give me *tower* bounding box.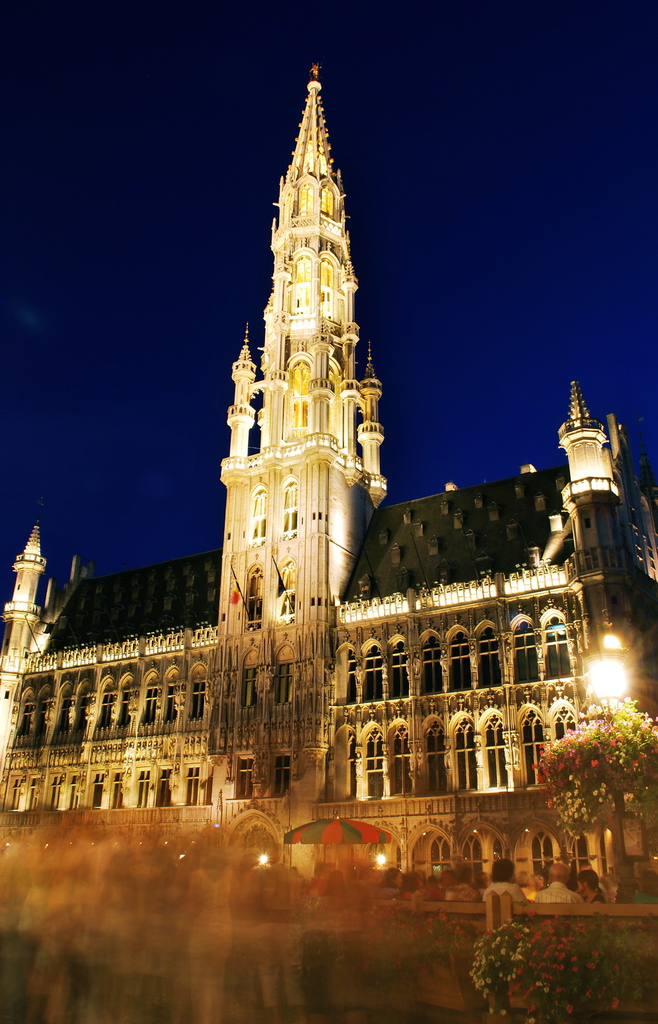
x1=189 y1=36 x2=413 y2=676.
